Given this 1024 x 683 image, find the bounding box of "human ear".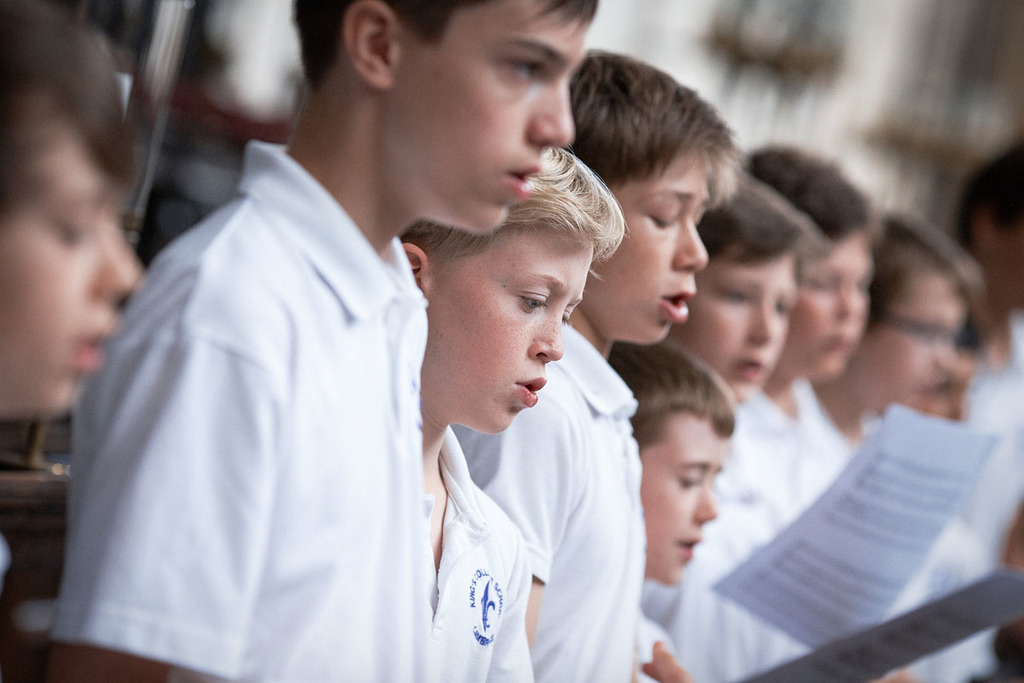
[346, 0, 401, 90].
